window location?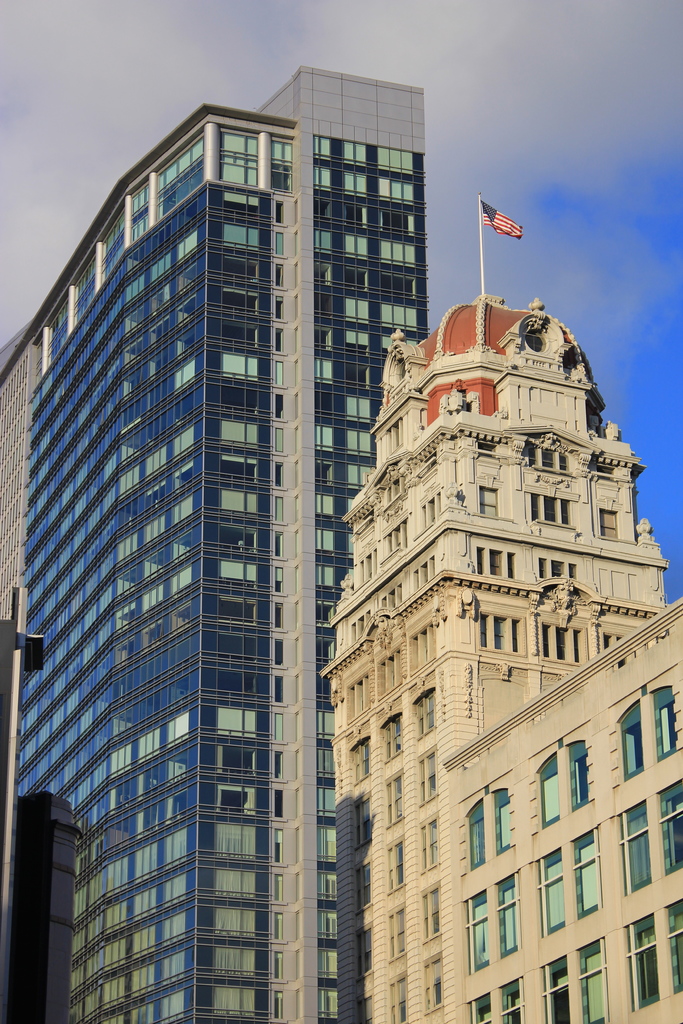
{"left": 413, "top": 554, "right": 444, "bottom": 594}
